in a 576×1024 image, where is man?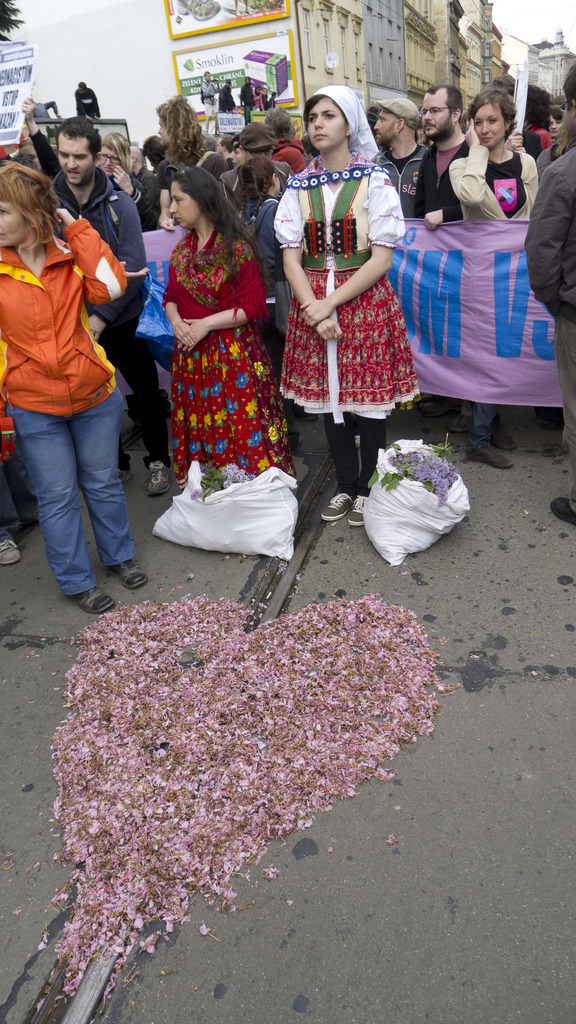
[x1=51, y1=116, x2=172, y2=508].
